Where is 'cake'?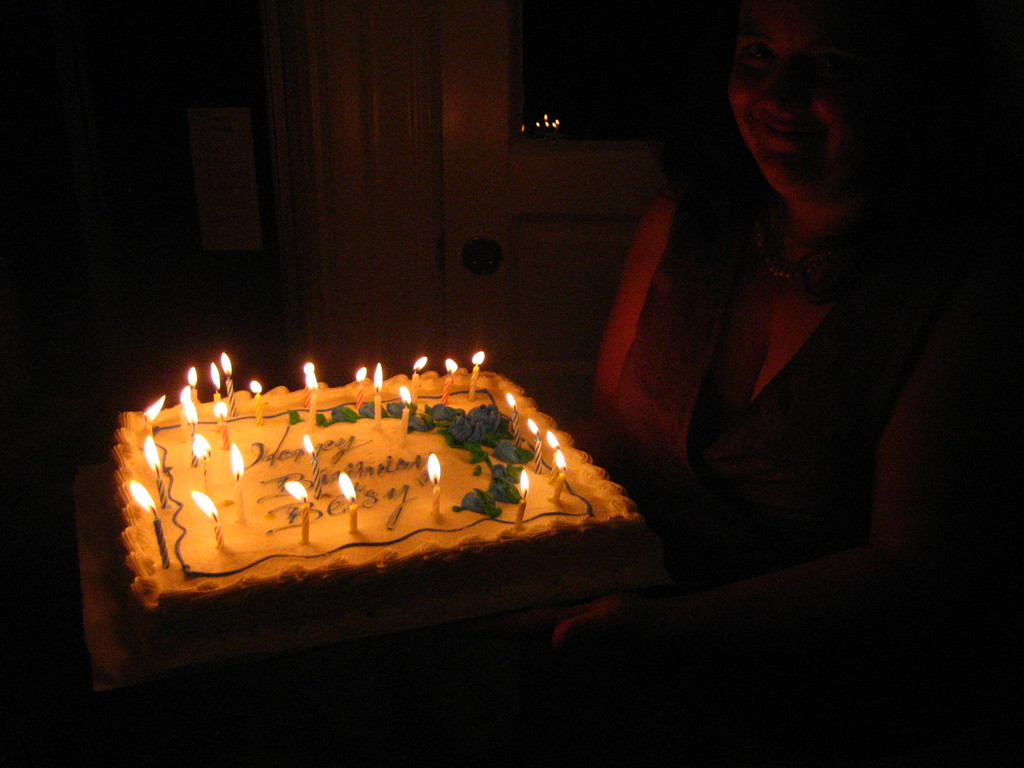
115,365,643,609.
